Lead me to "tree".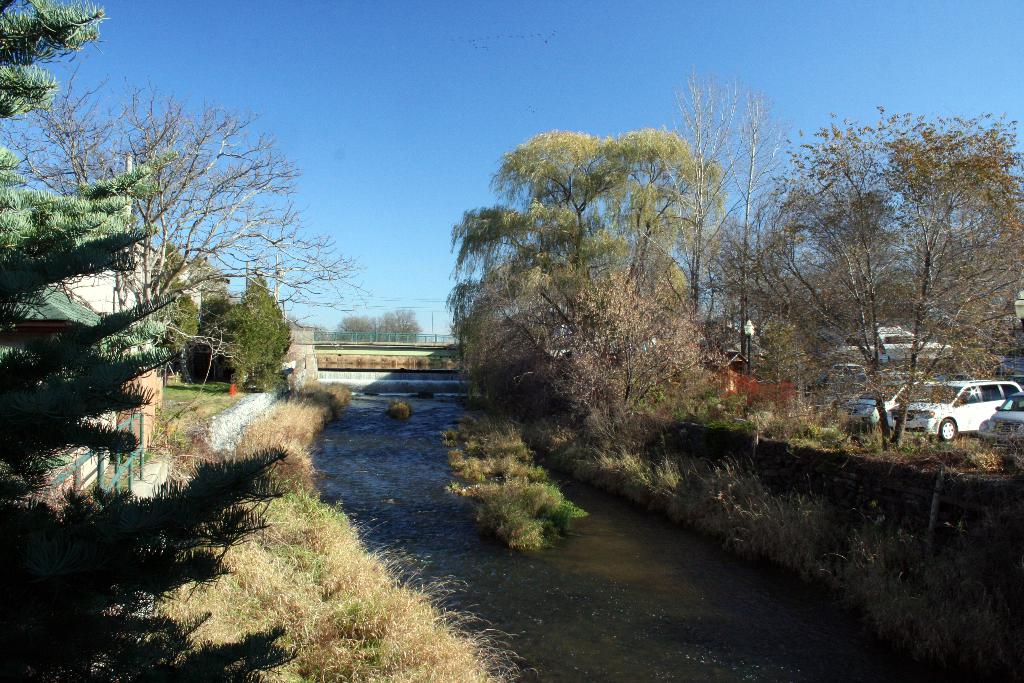
Lead to [19, 25, 366, 388].
